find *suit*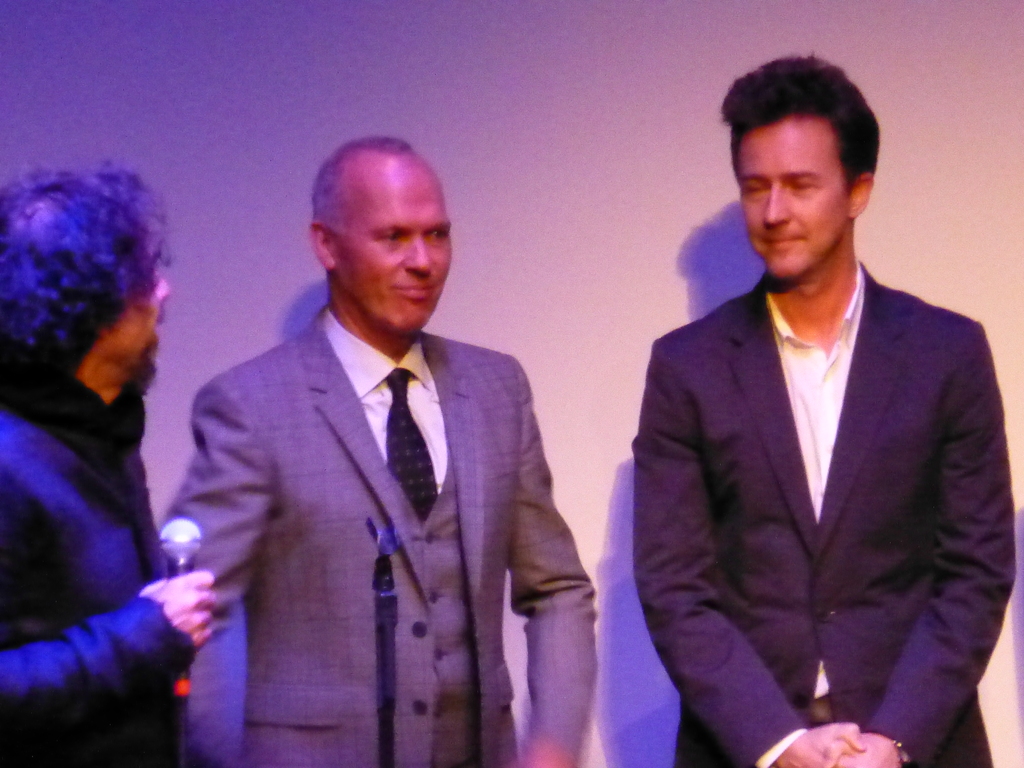
box=[613, 134, 1014, 767]
